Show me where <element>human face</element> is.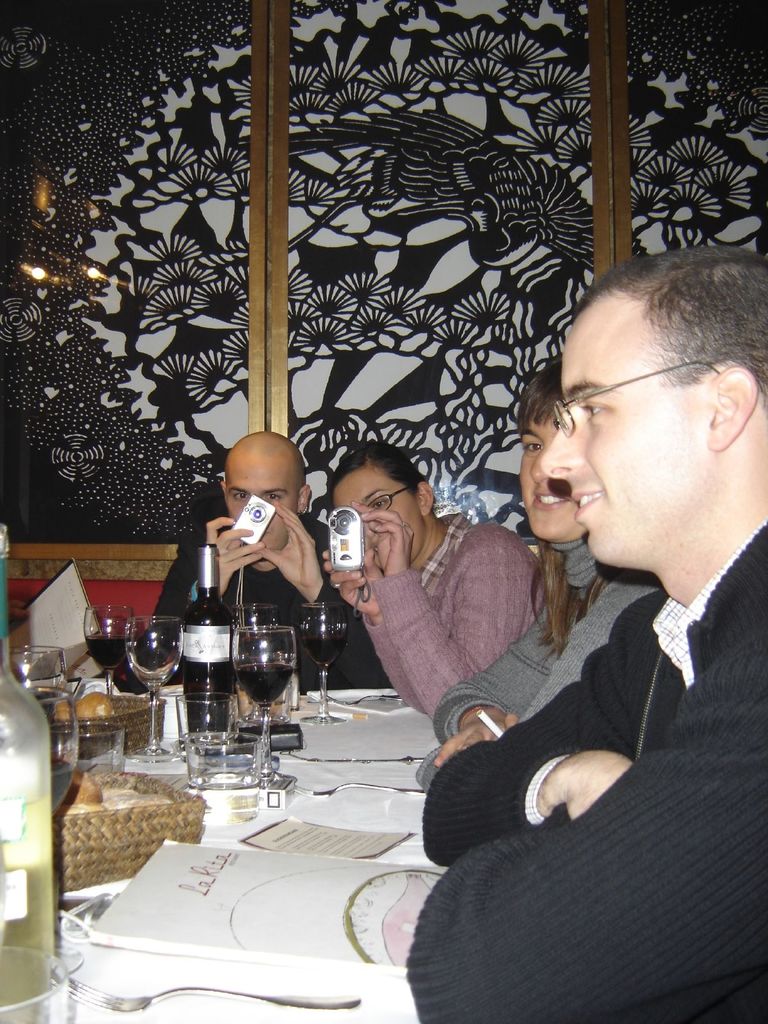
<element>human face</element> is at 517/414/589/552.
